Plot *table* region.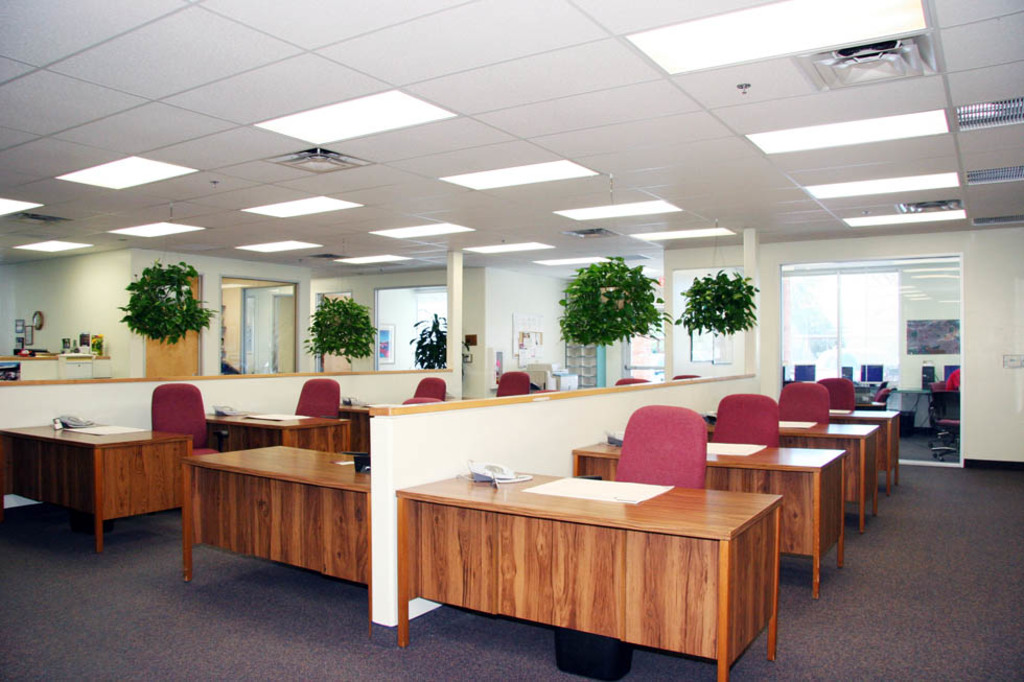
Plotted at x1=206 y1=409 x2=352 y2=450.
